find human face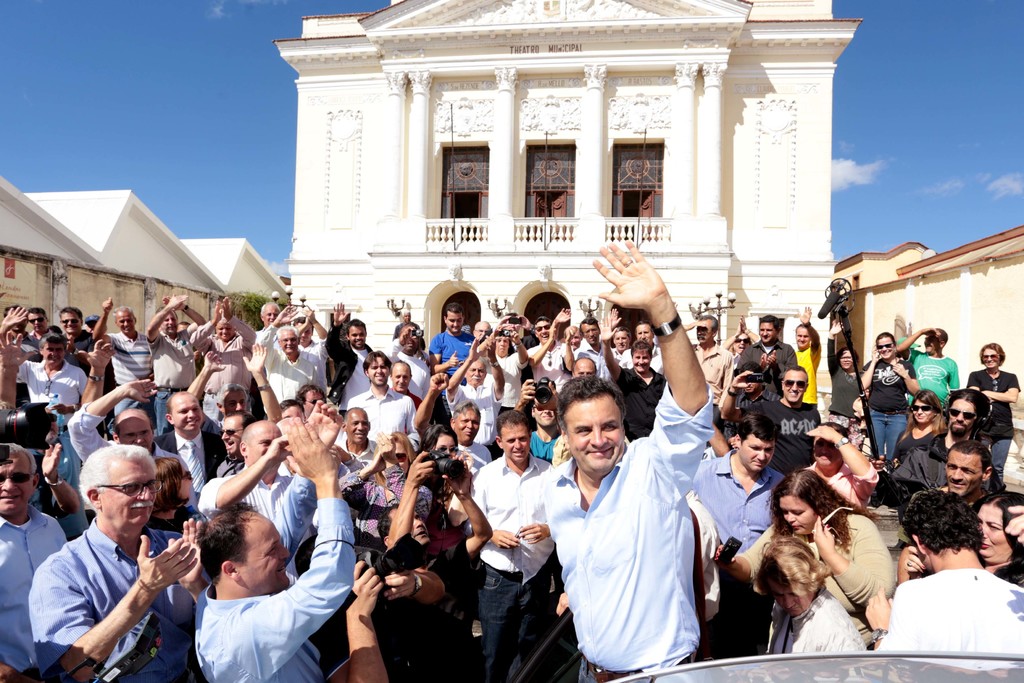
<box>879,339,897,356</box>
